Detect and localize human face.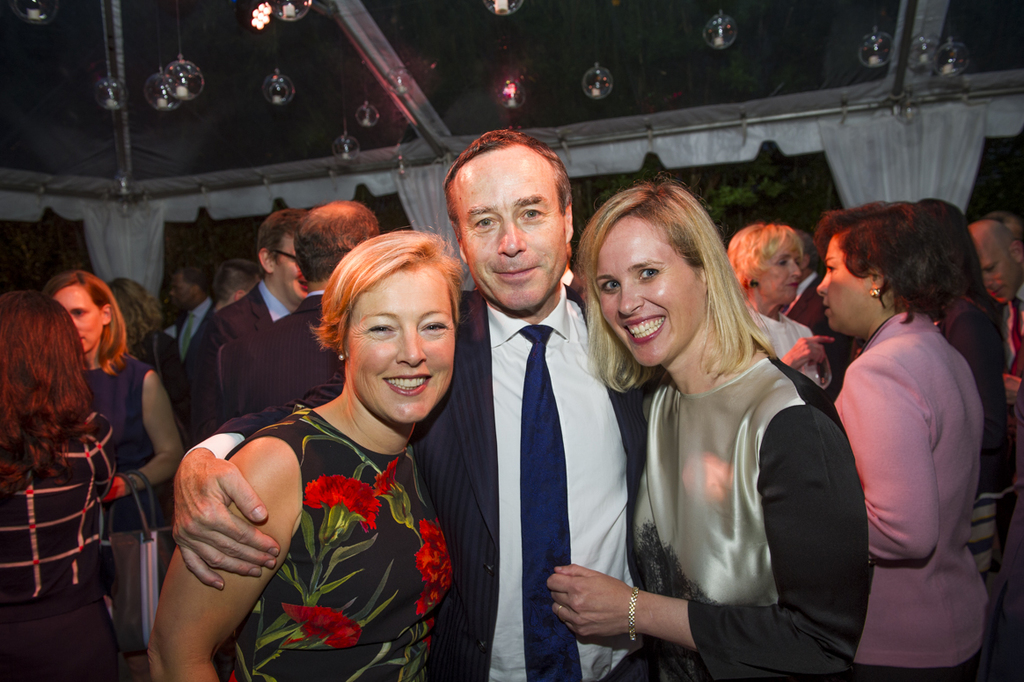
Localized at 764 245 798 303.
